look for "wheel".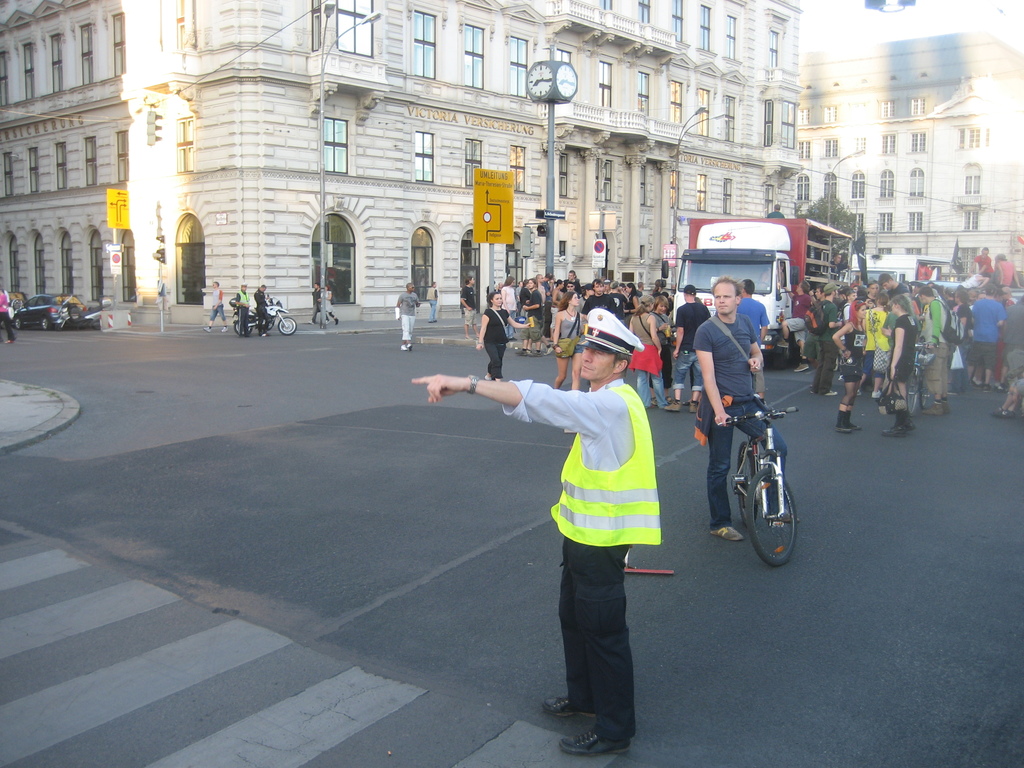
Found: l=773, t=337, r=790, b=371.
